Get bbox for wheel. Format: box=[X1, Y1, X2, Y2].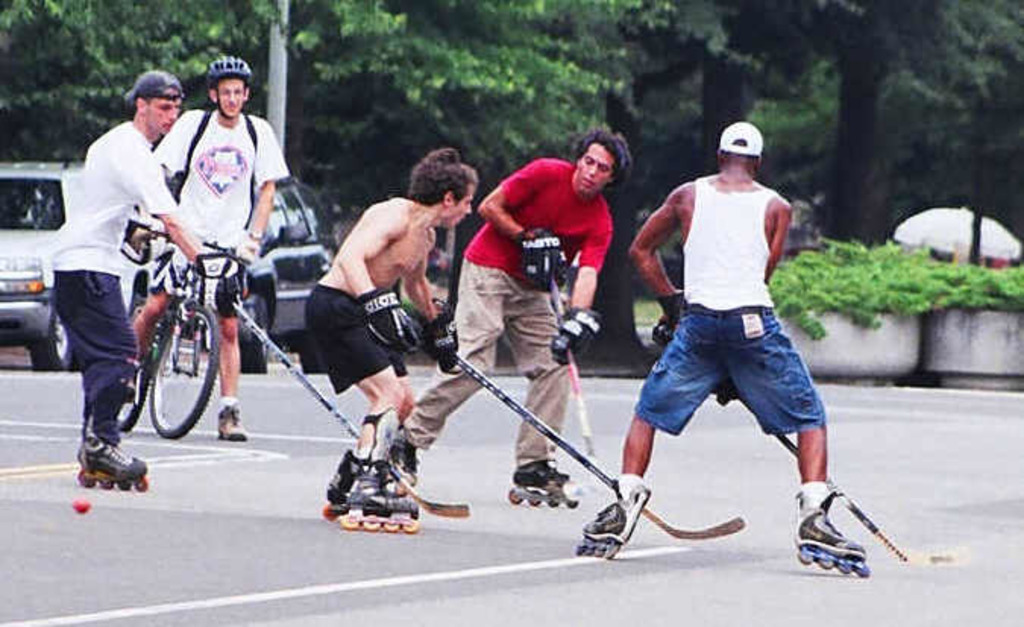
box=[238, 295, 269, 369].
